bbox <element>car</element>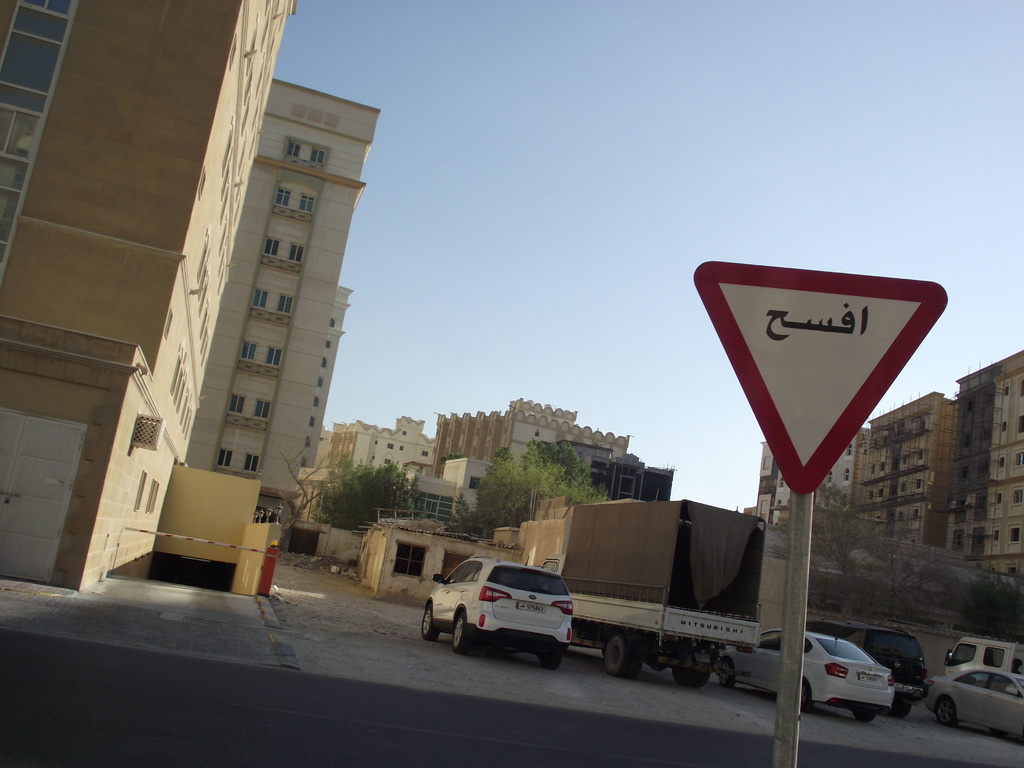
locate(943, 628, 1023, 673)
